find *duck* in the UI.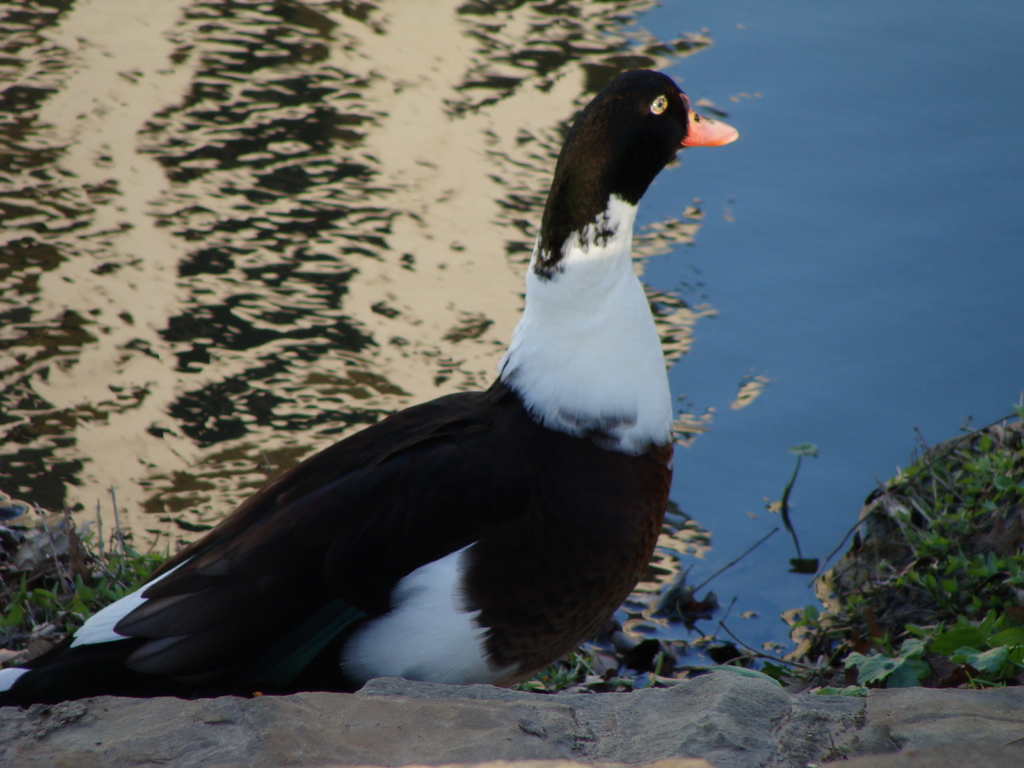
UI element at <bbox>0, 68, 741, 695</bbox>.
